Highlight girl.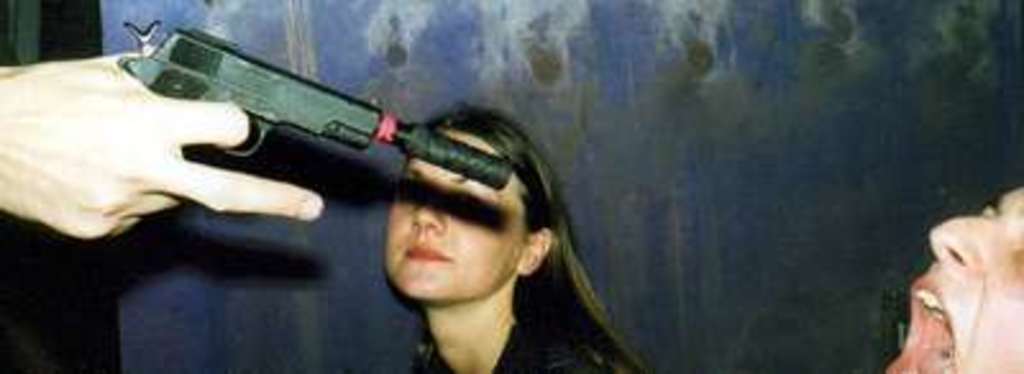
Highlighted region: BBox(379, 97, 655, 371).
